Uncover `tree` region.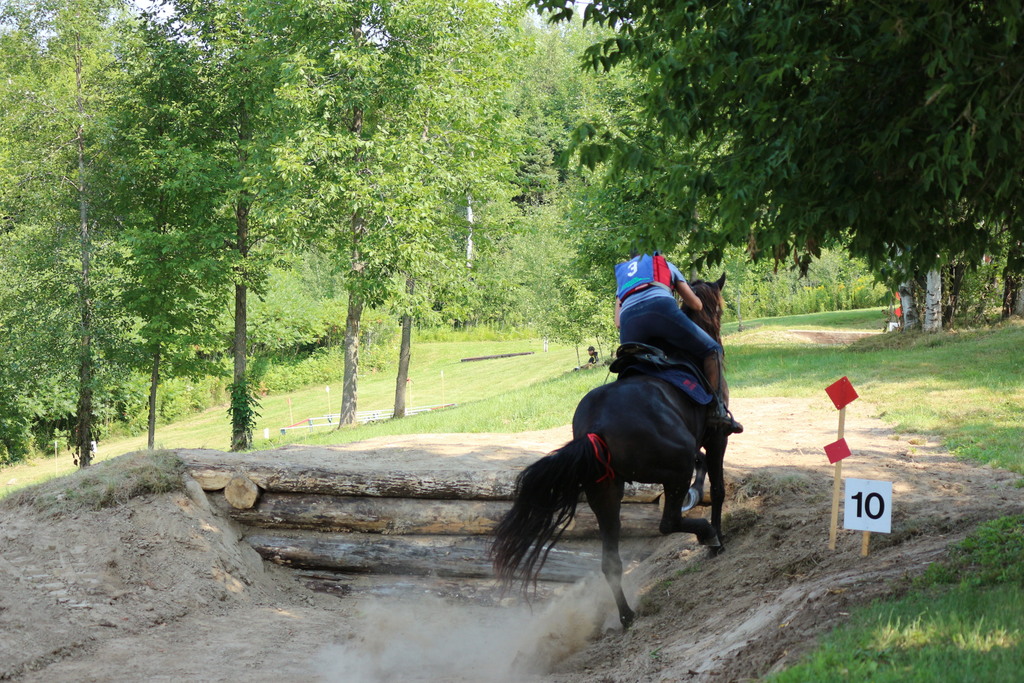
Uncovered: 134 0 498 464.
